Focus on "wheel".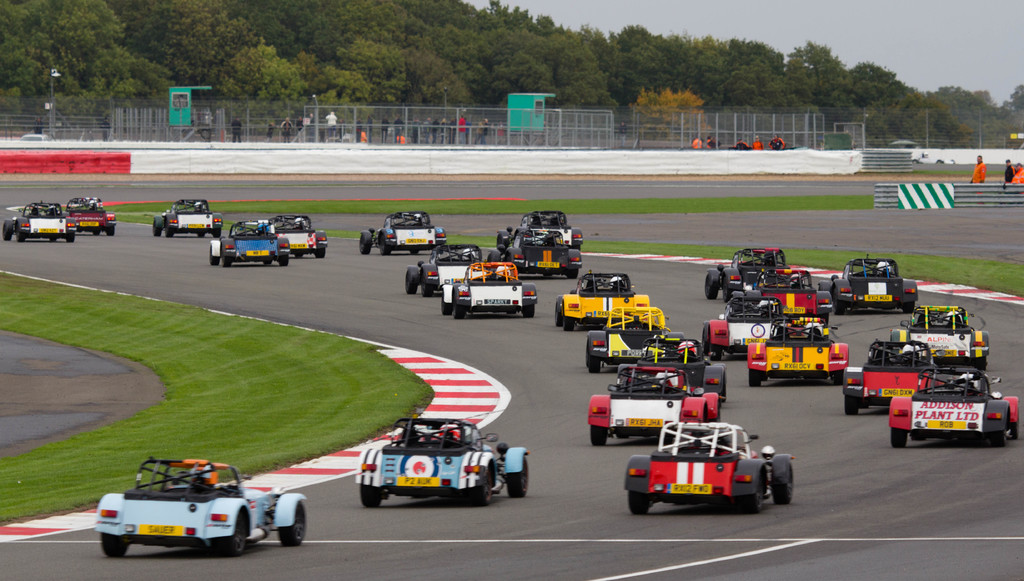
Focused at 508,454,529,500.
